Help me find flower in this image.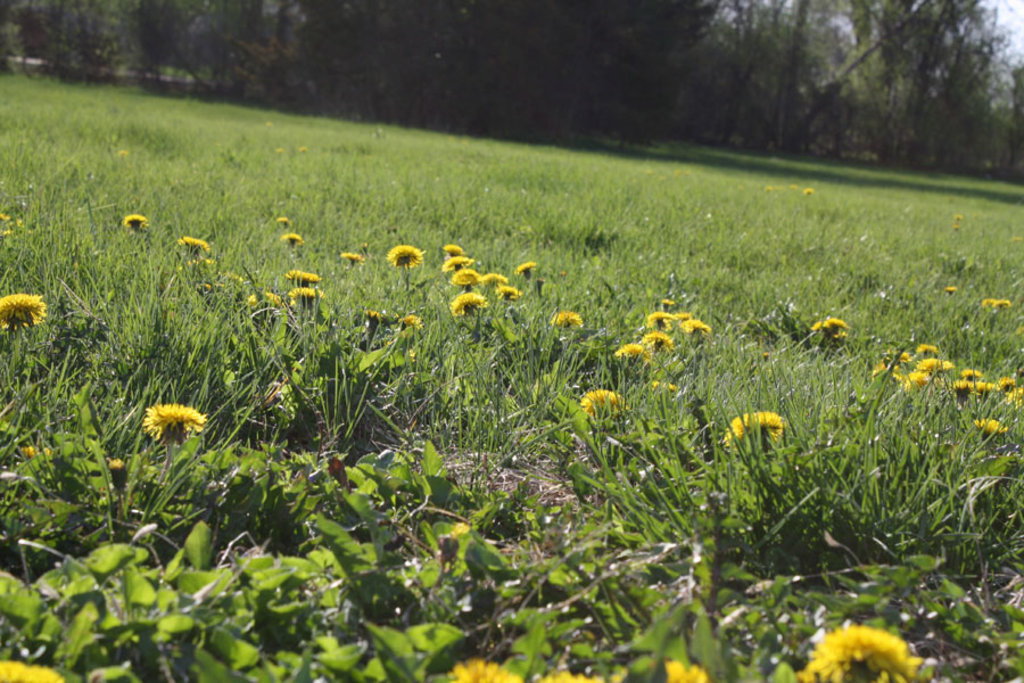
Found it: x1=553 y1=310 x2=581 y2=328.
